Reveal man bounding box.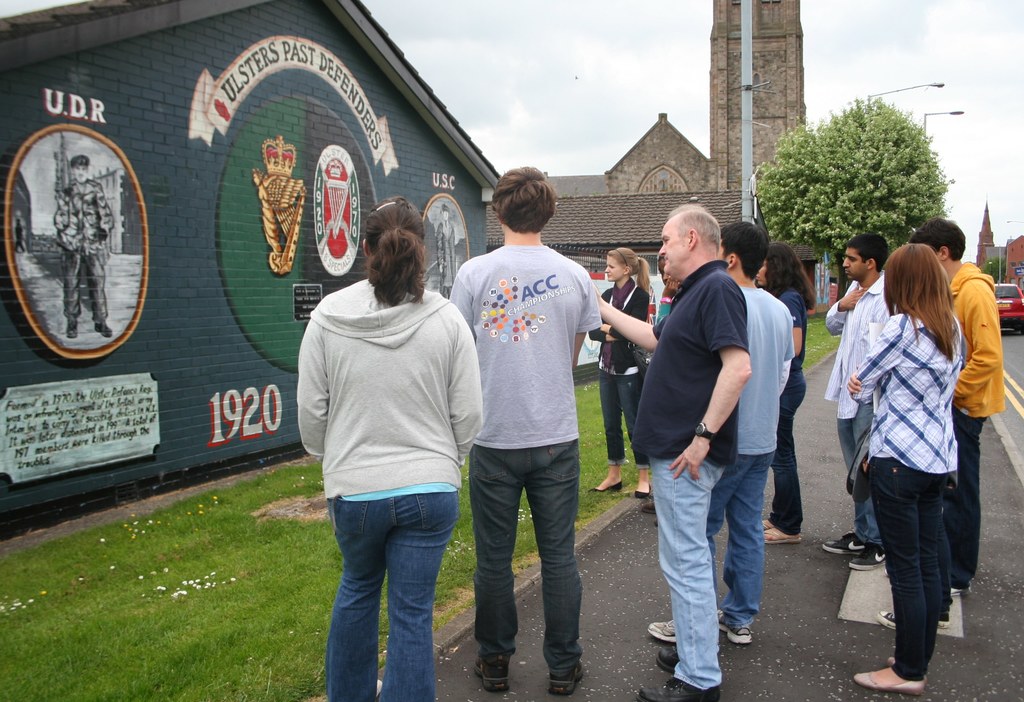
Revealed: left=881, top=216, right=1006, bottom=629.
